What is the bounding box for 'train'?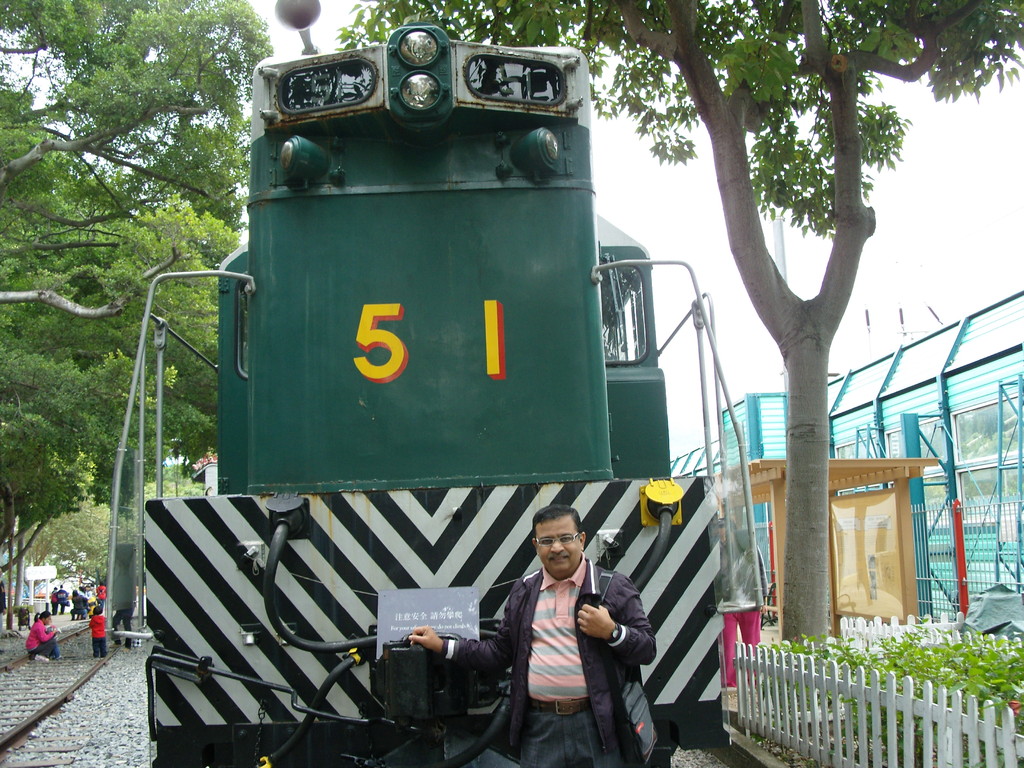
left=100, top=0, right=768, bottom=767.
